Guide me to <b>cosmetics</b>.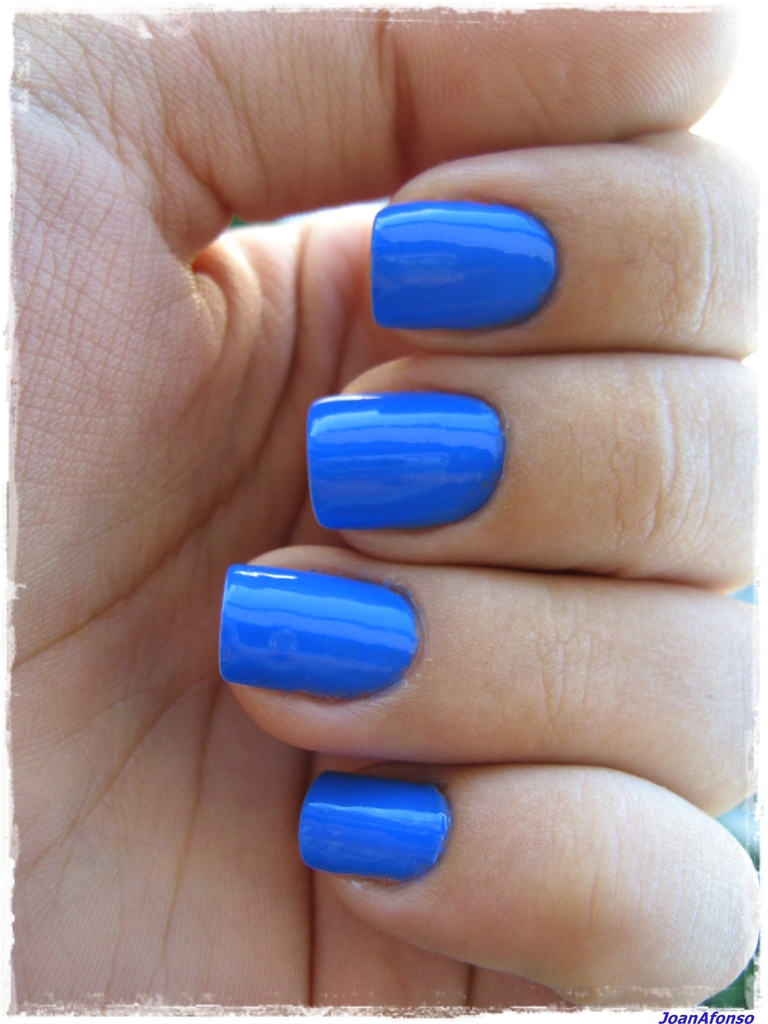
Guidance: (x1=220, y1=552, x2=426, y2=707).
